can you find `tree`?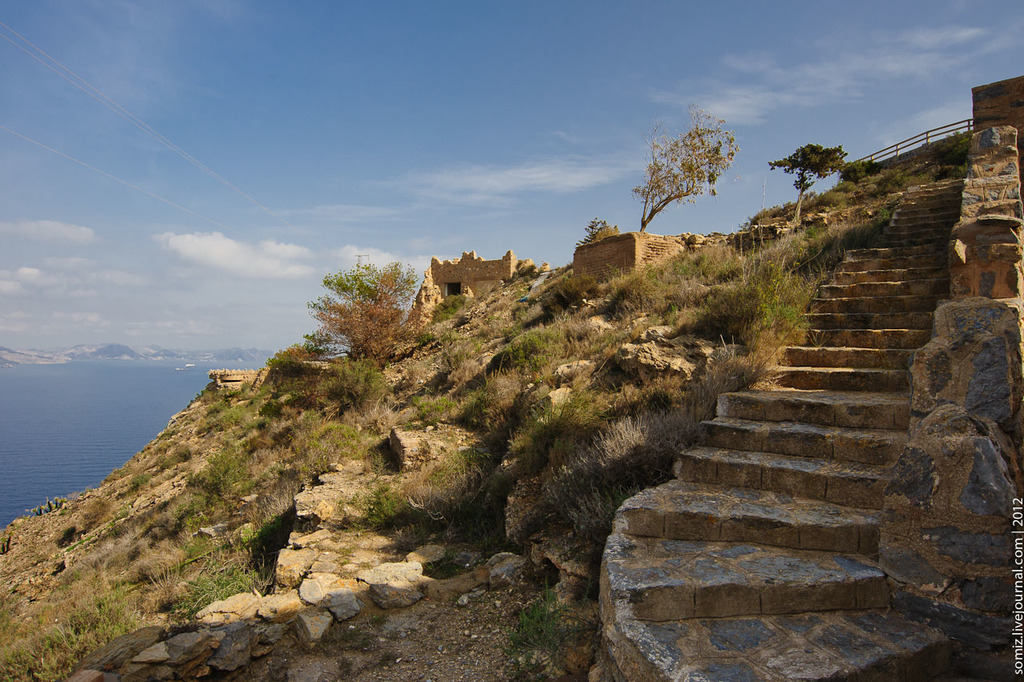
Yes, bounding box: <box>763,140,852,224</box>.
